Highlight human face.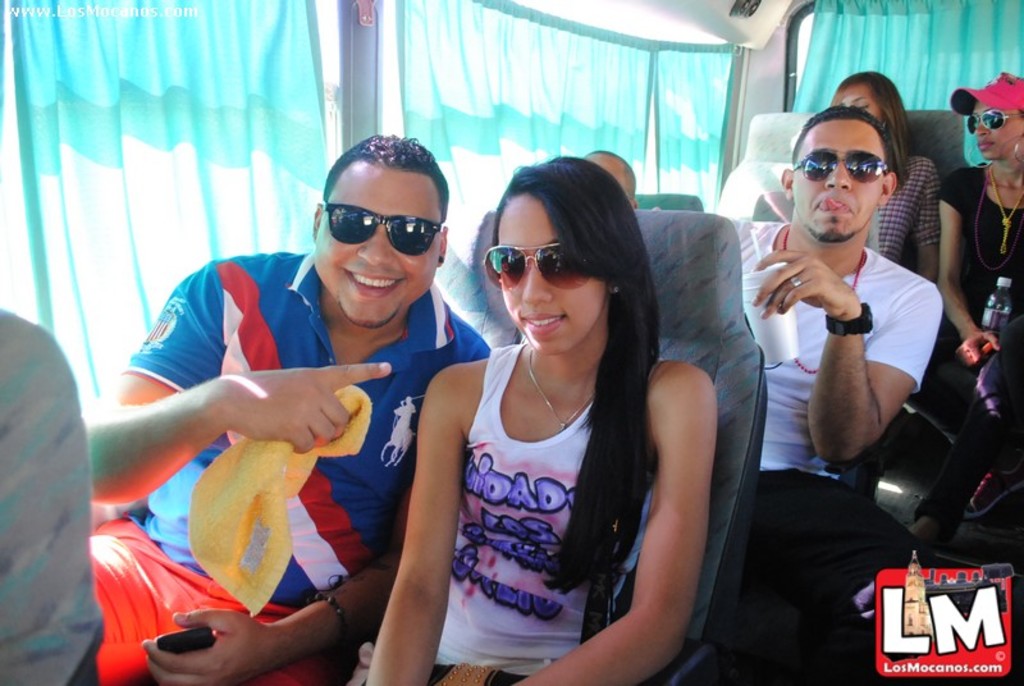
Highlighted region: (498,196,621,361).
